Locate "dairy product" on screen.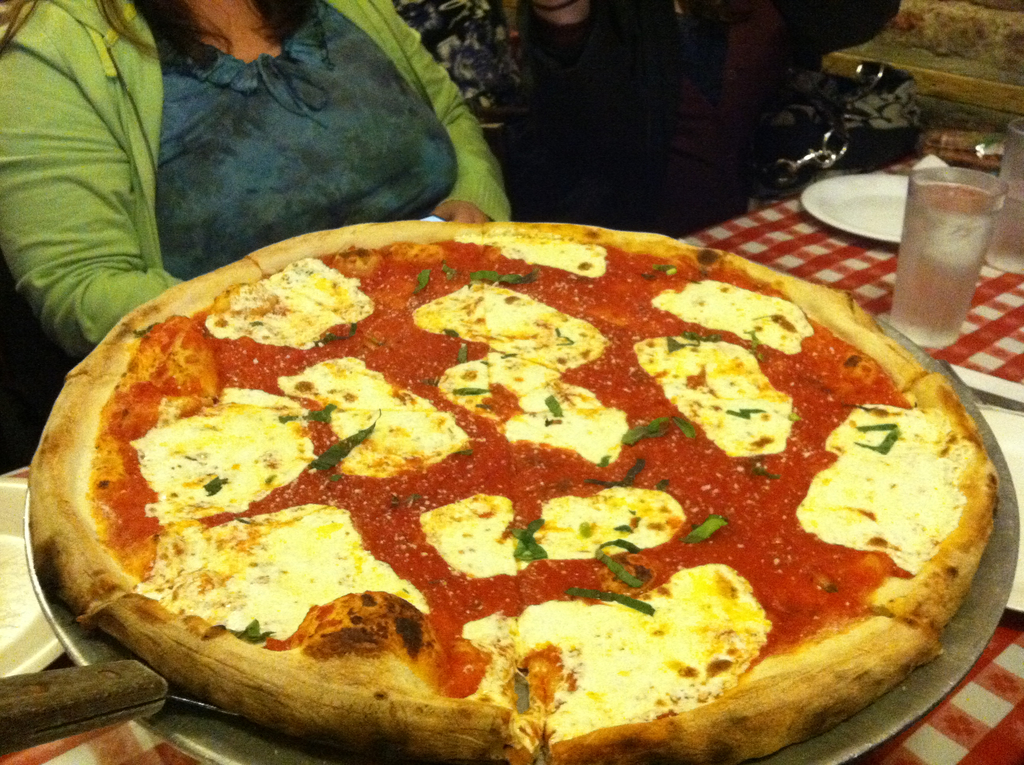
On screen at bbox=[655, 294, 812, 367].
